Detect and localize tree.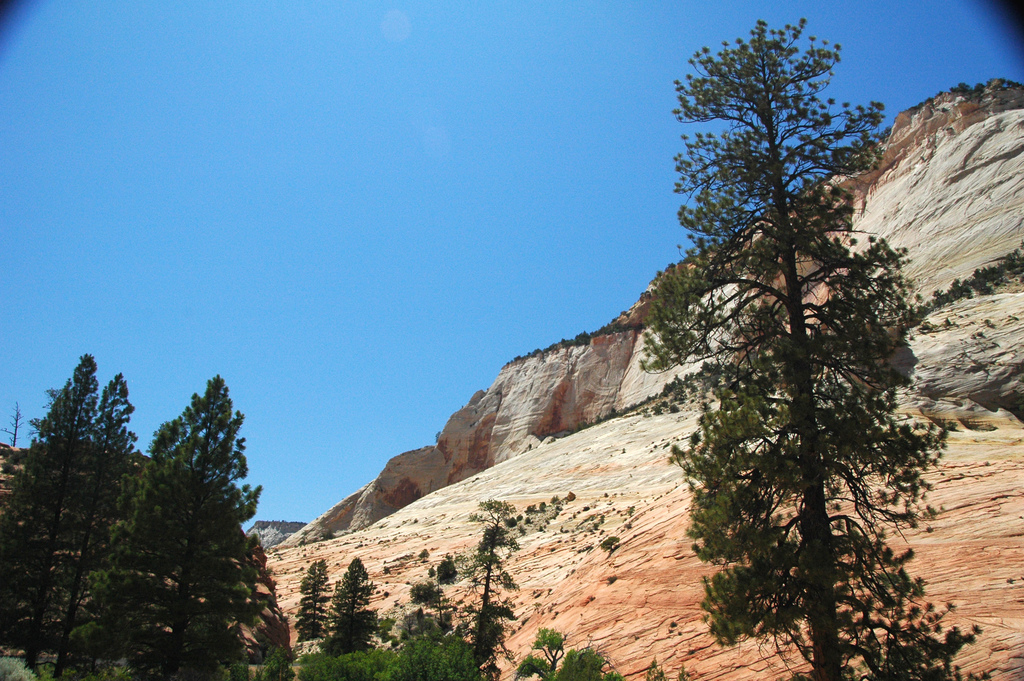
Localized at x1=655, y1=37, x2=957, y2=652.
